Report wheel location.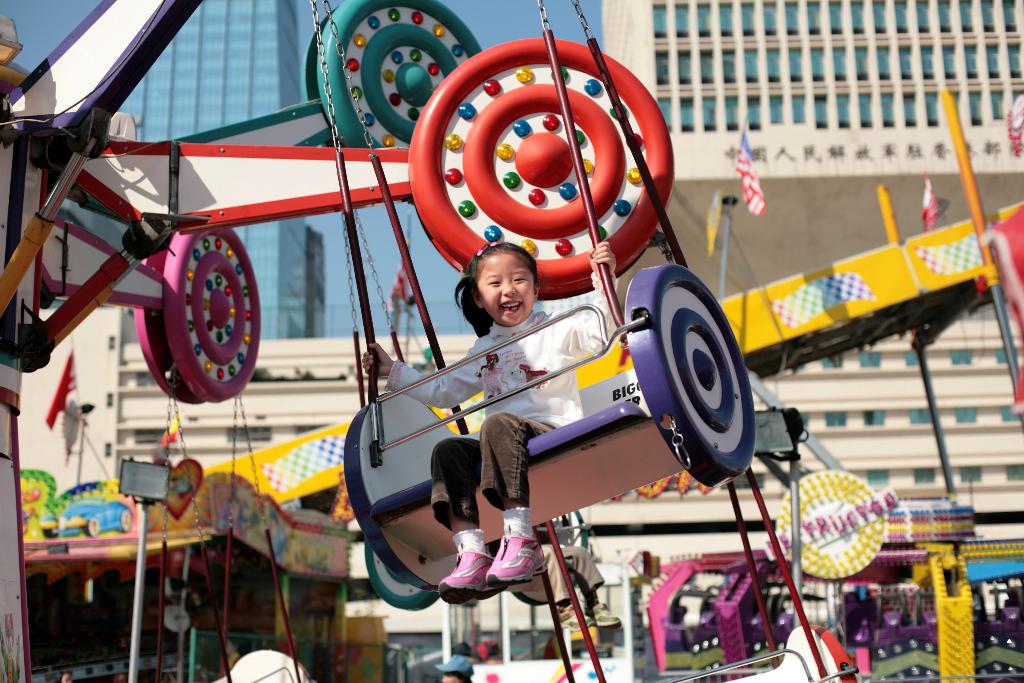
Report: pyautogui.locateOnScreen(512, 509, 587, 607).
